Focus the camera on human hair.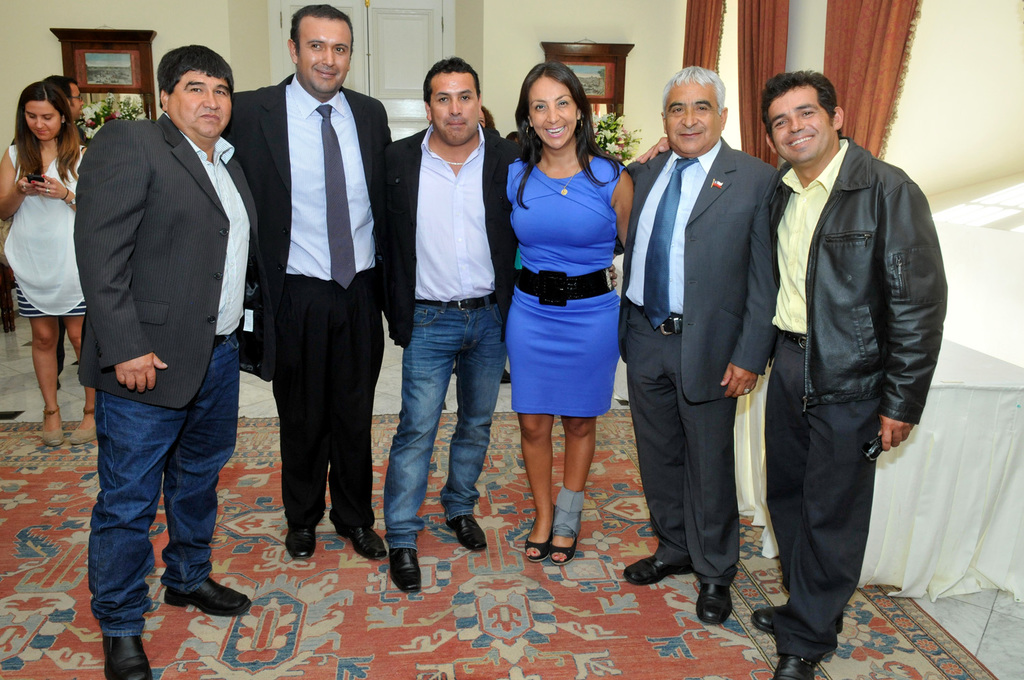
Focus region: BBox(664, 61, 730, 110).
